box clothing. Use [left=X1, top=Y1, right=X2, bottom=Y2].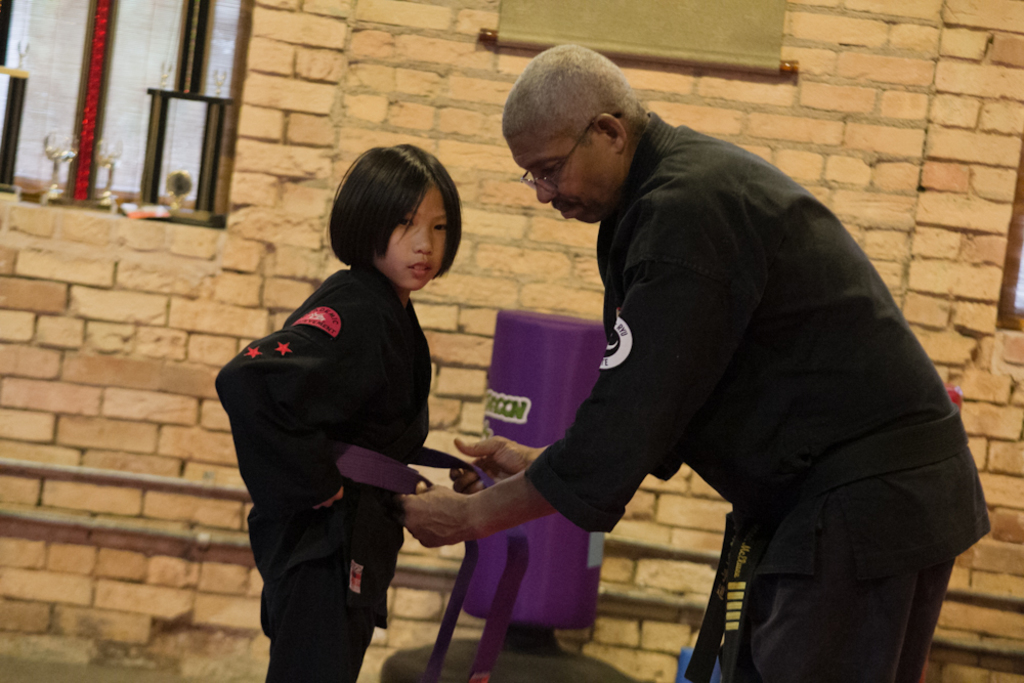
[left=207, top=241, right=440, bottom=682].
